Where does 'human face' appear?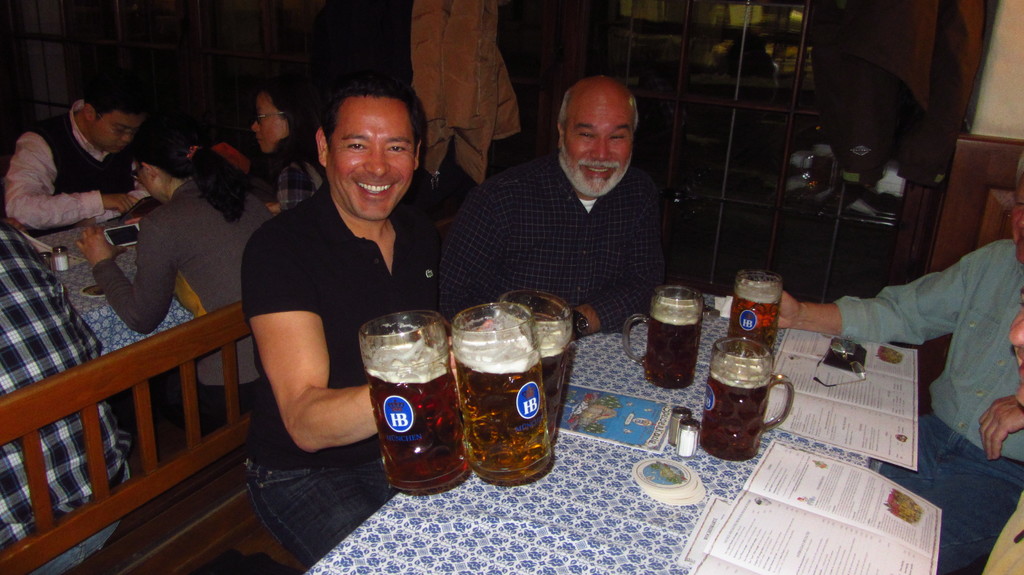
Appears at pyautogui.locateOnScreen(255, 98, 287, 156).
